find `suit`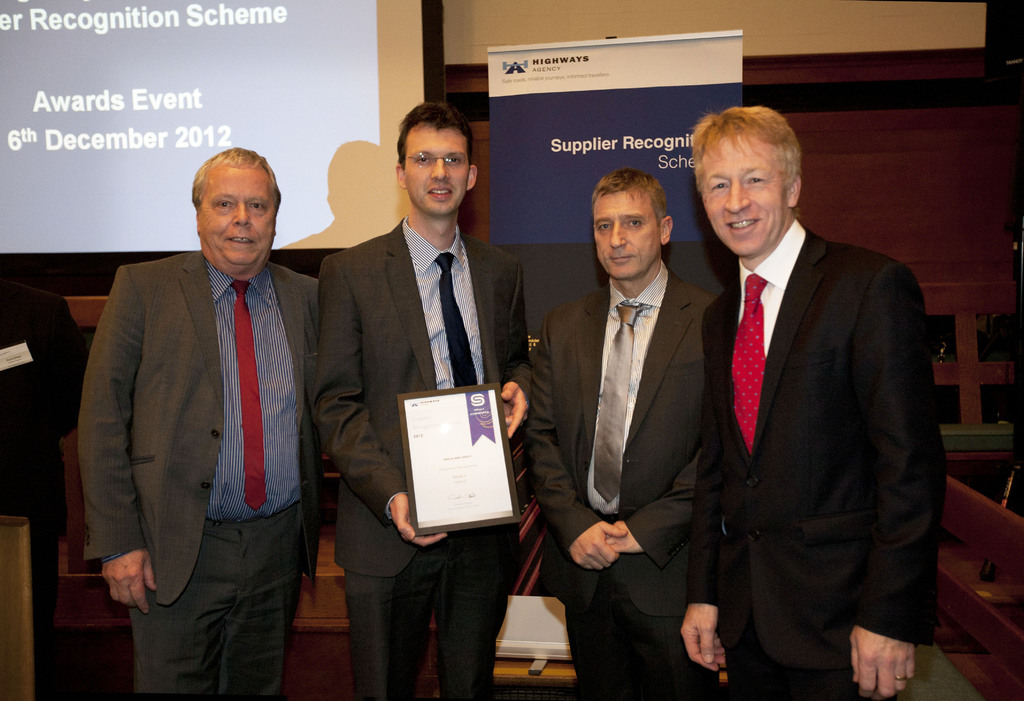
bbox=[529, 154, 721, 693]
